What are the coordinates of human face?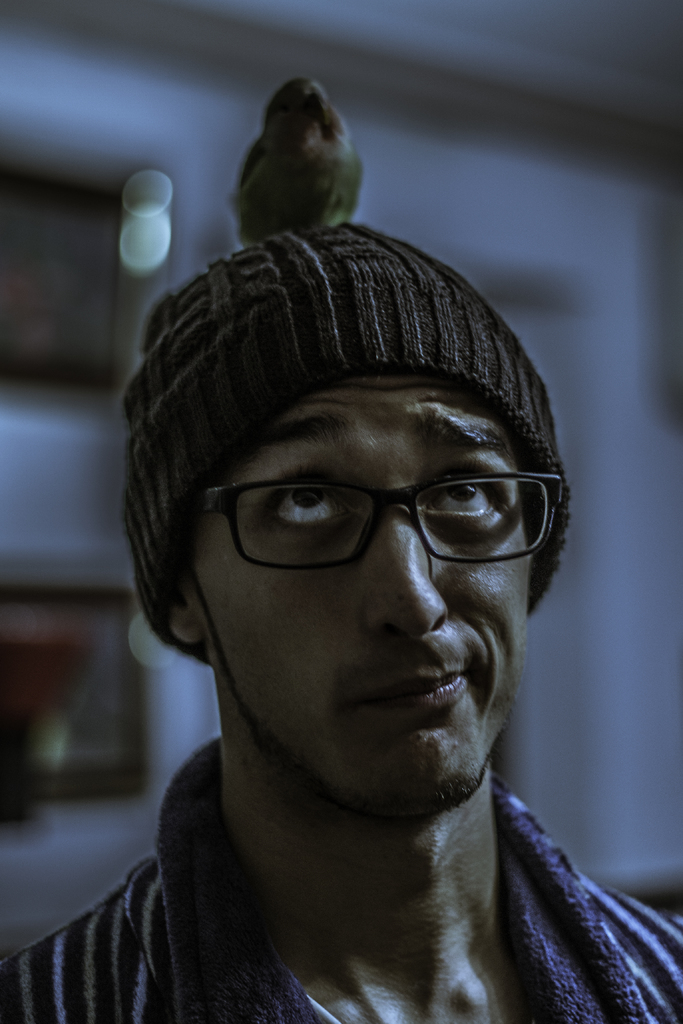
[190,370,563,808].
